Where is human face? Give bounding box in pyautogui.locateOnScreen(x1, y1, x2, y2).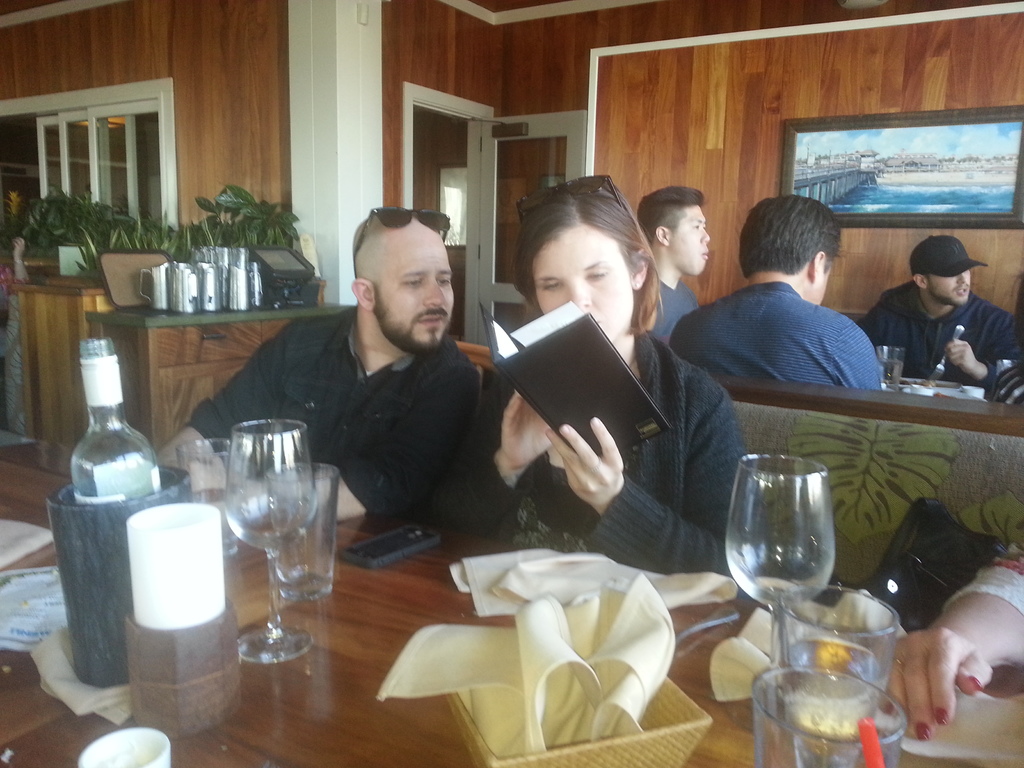
pyautogui.locateOnScreen(925, 274, 970, 307).
